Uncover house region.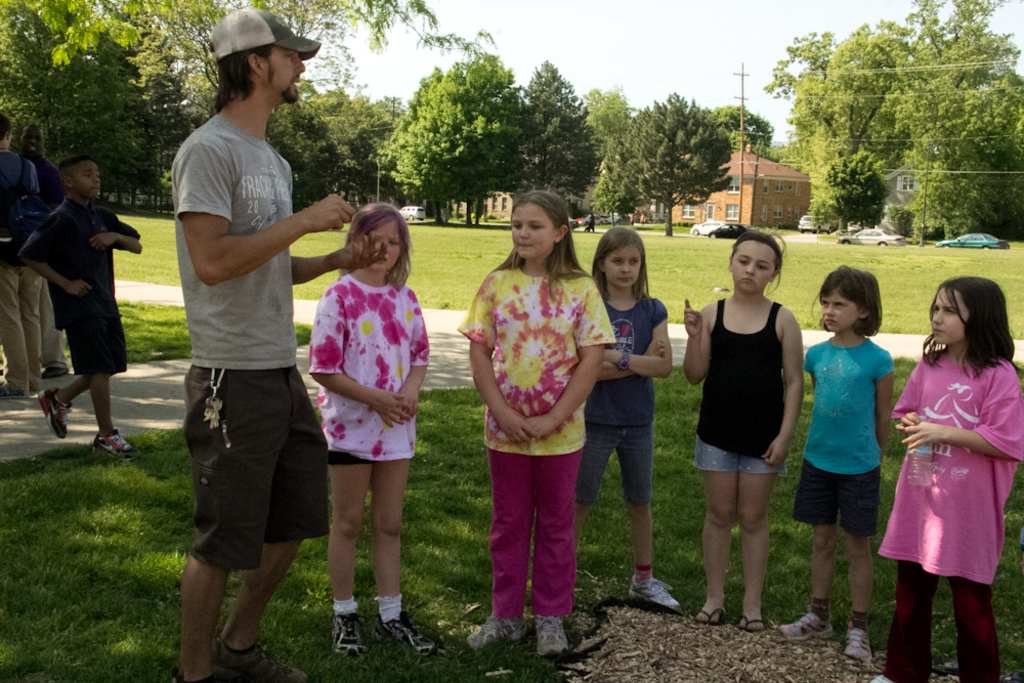
Uncovered: <box>668,144,810,226</box>.
